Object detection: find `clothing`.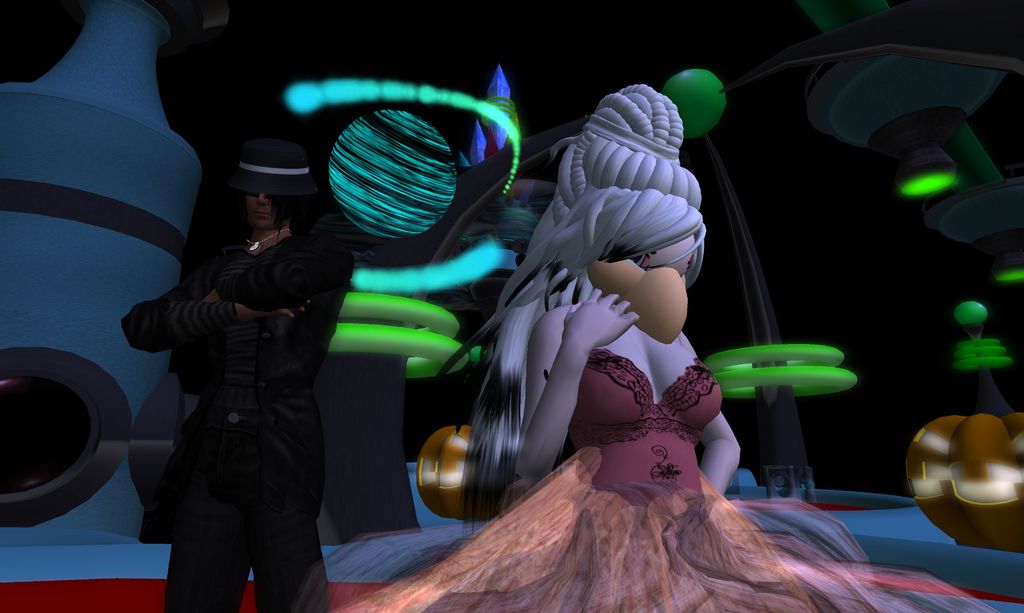
[118,168,369,594].
